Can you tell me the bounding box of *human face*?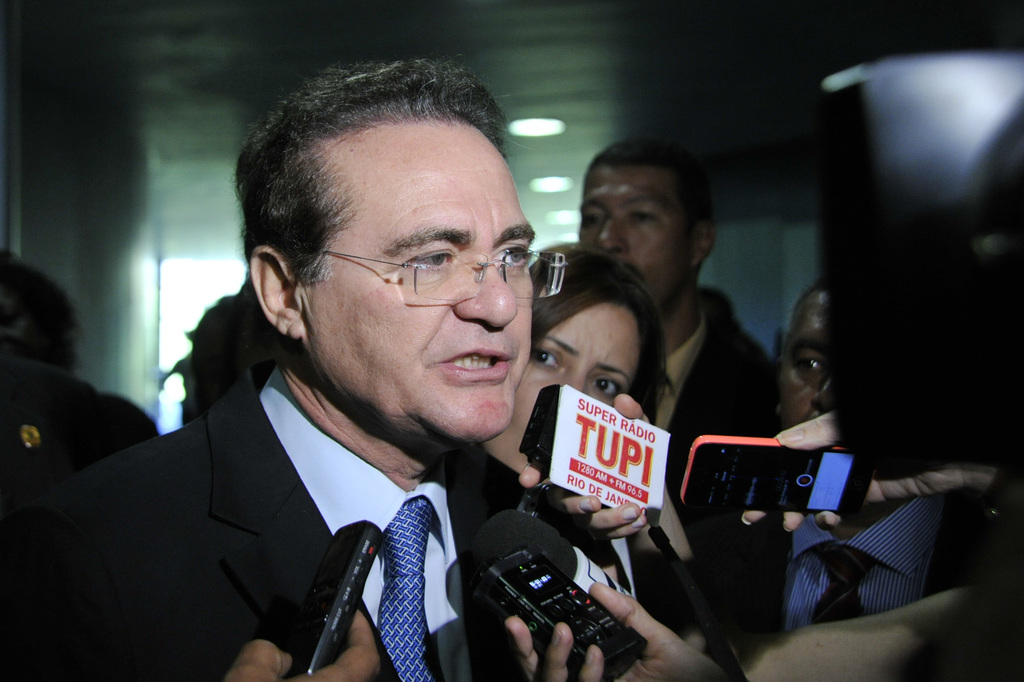
<box>774,288,831,433</box>.
